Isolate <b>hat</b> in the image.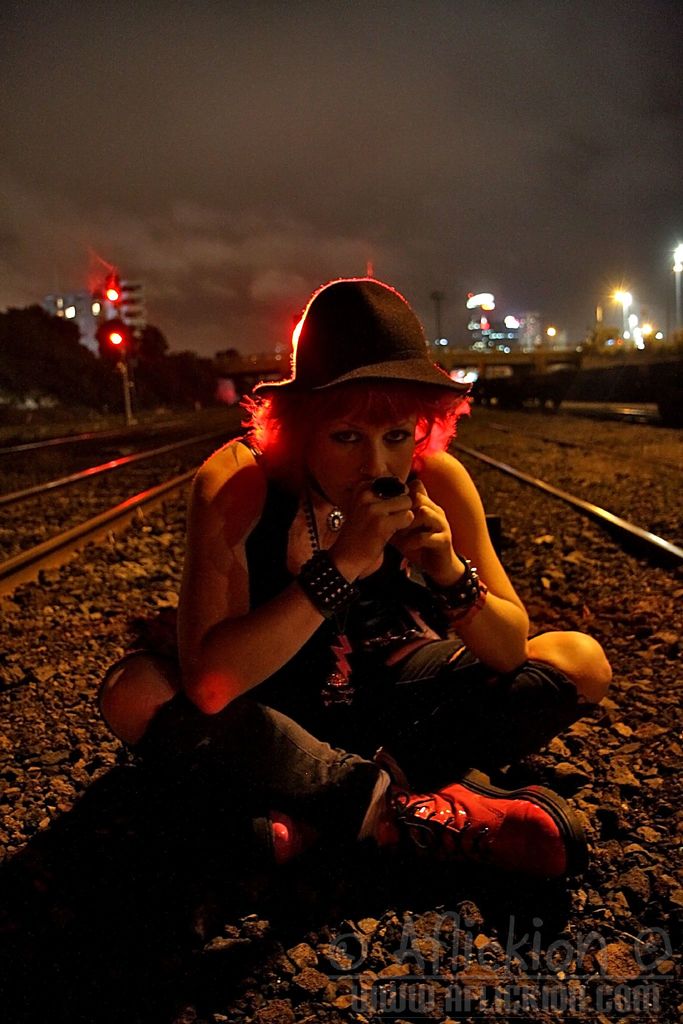
Isolated region: <region>252, 277, 473, 404</region>.
